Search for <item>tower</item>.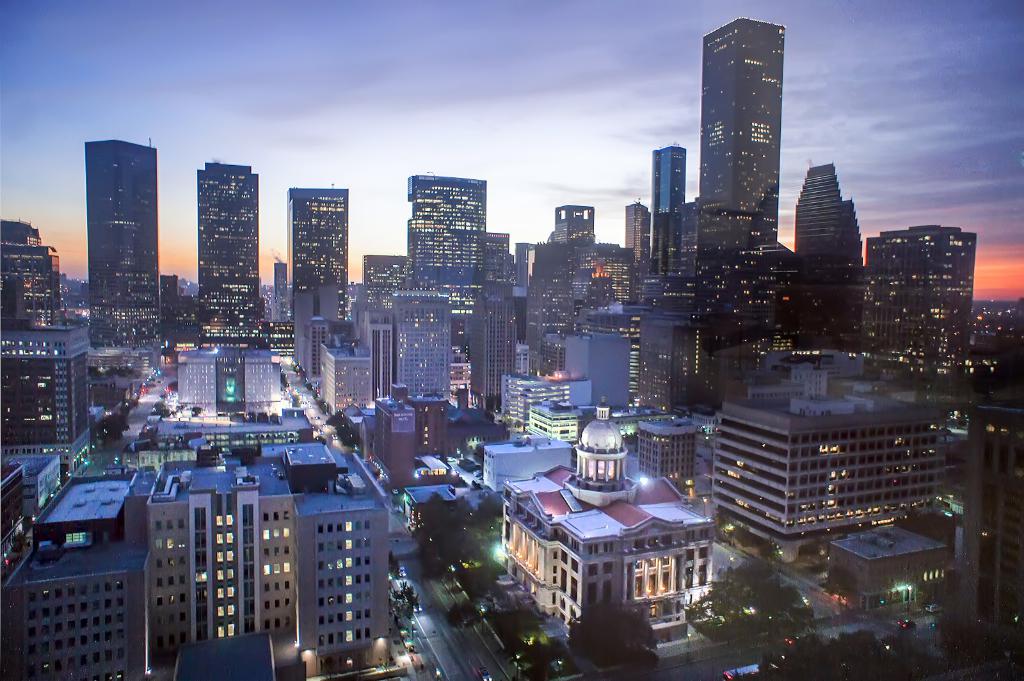
Found at pyautogui.locateOnScreen(270, 262, 290, 317).
